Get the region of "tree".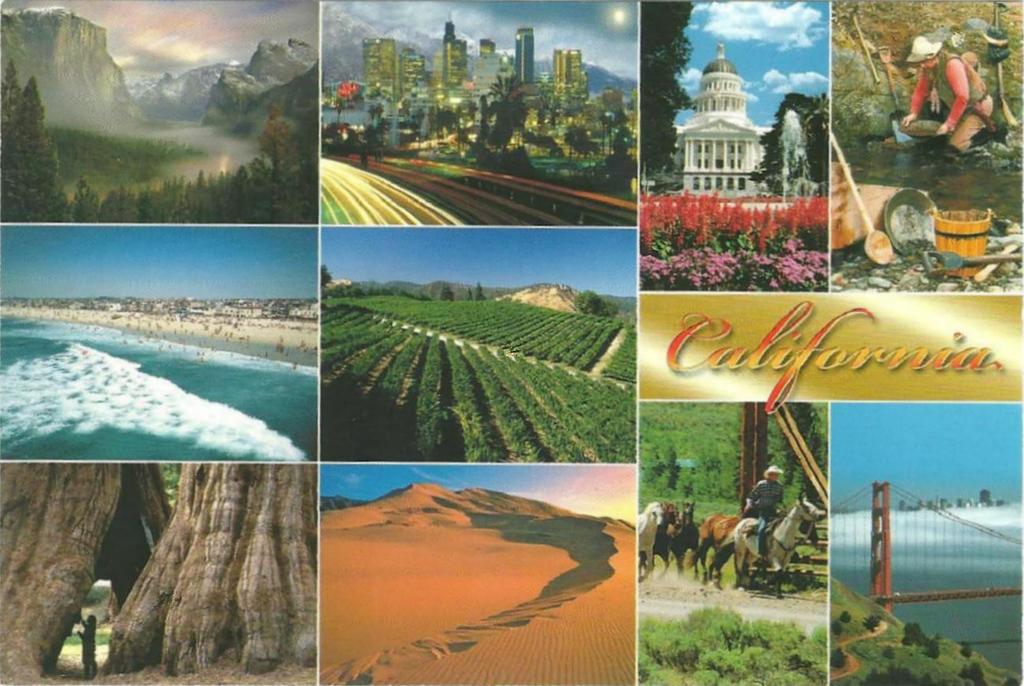
<region>436, 283, 458, 300</region>.
